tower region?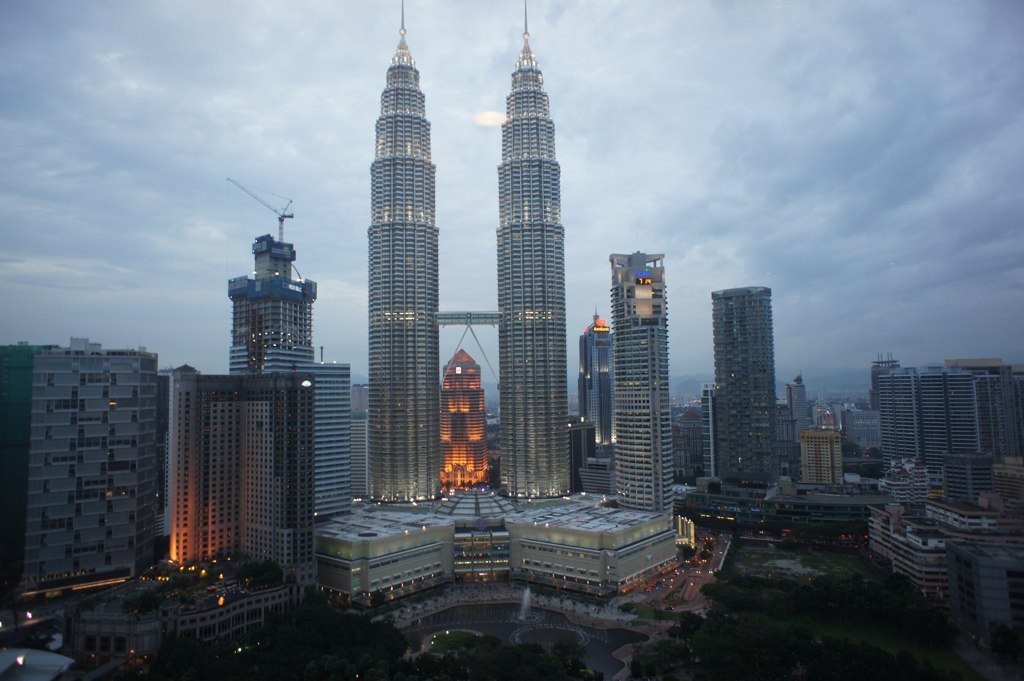
l=427, t=326, r=491, b=478
